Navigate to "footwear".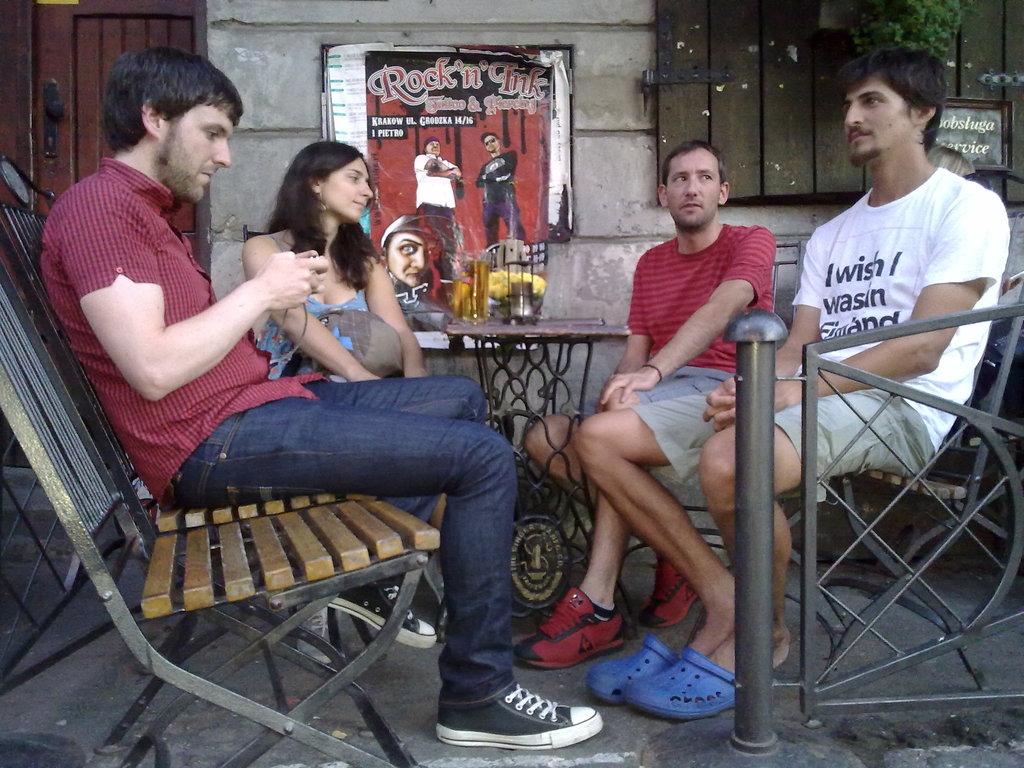
Navigation target: (643,558,701,628).
